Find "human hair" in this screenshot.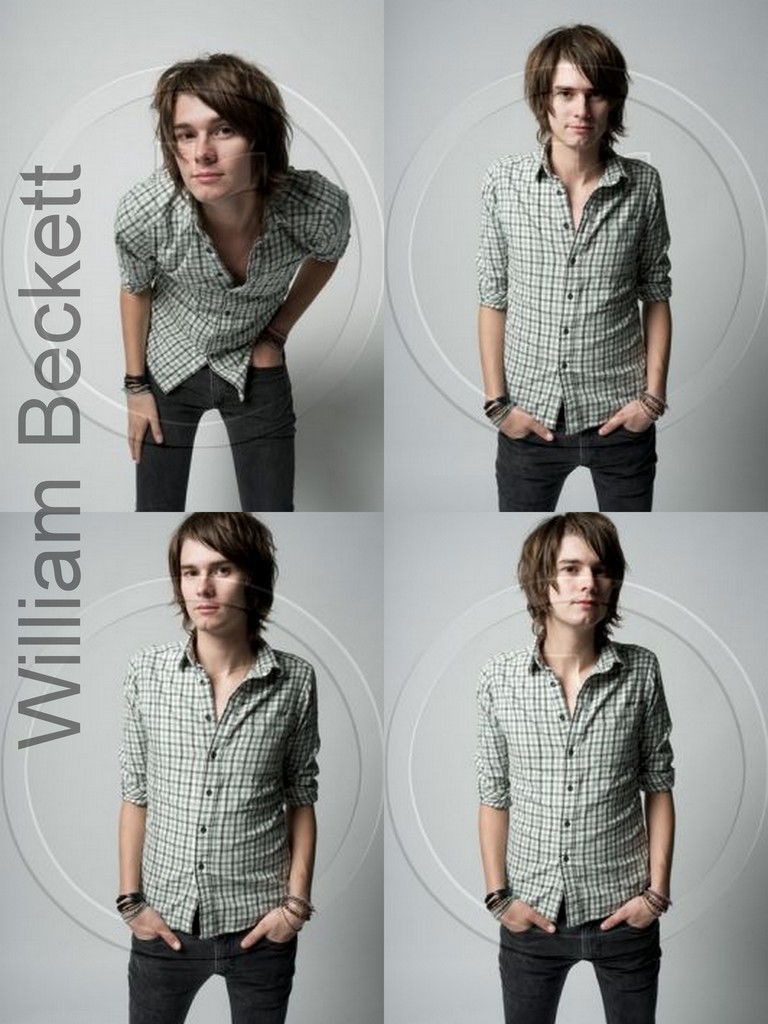
The bounding box for "human hair" is (left=150, top=52, right=300, bottom=218).
